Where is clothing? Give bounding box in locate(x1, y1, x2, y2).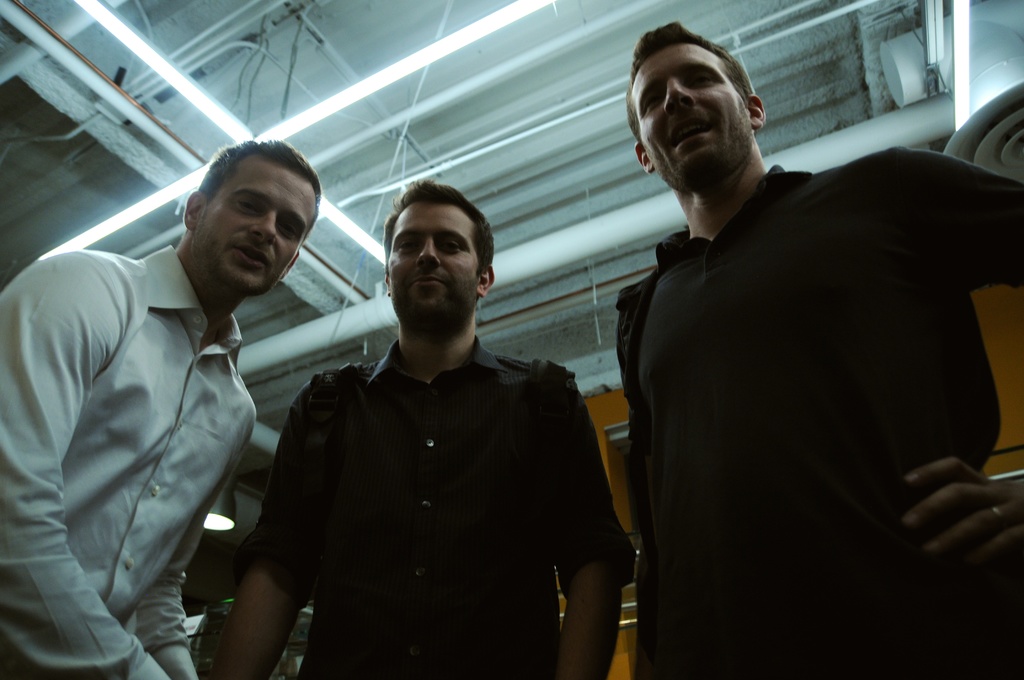
locate(232, 336, 636, 679).
